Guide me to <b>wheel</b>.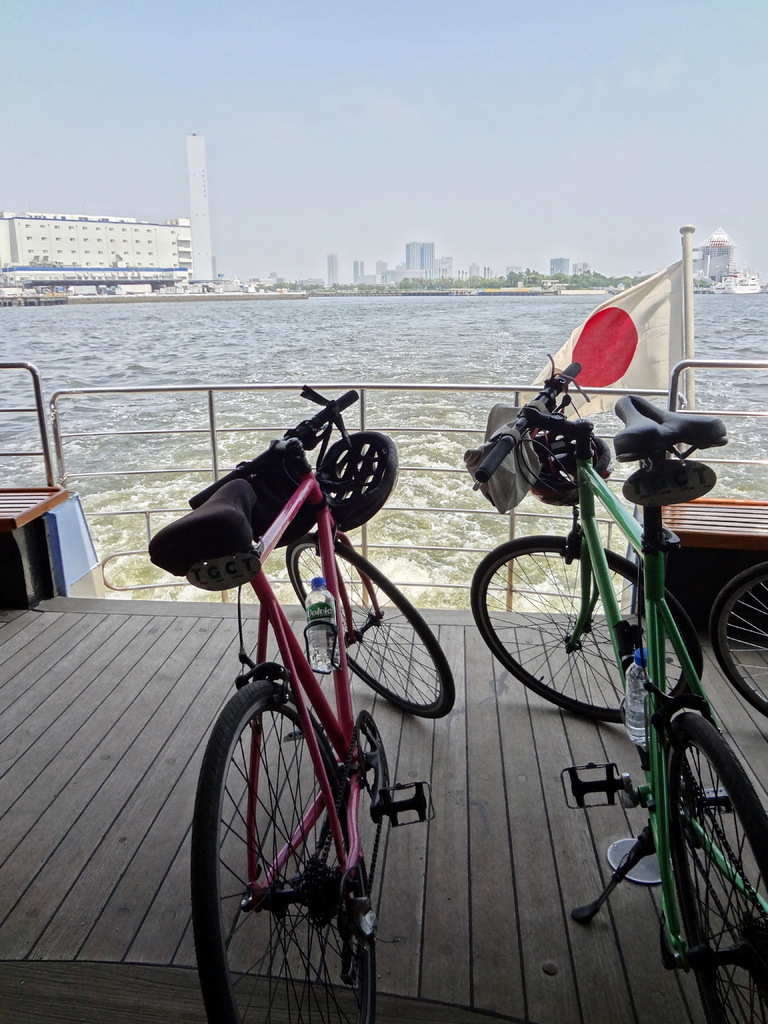
Guidance: (left=709, top=559, right=767, bottom=719).
